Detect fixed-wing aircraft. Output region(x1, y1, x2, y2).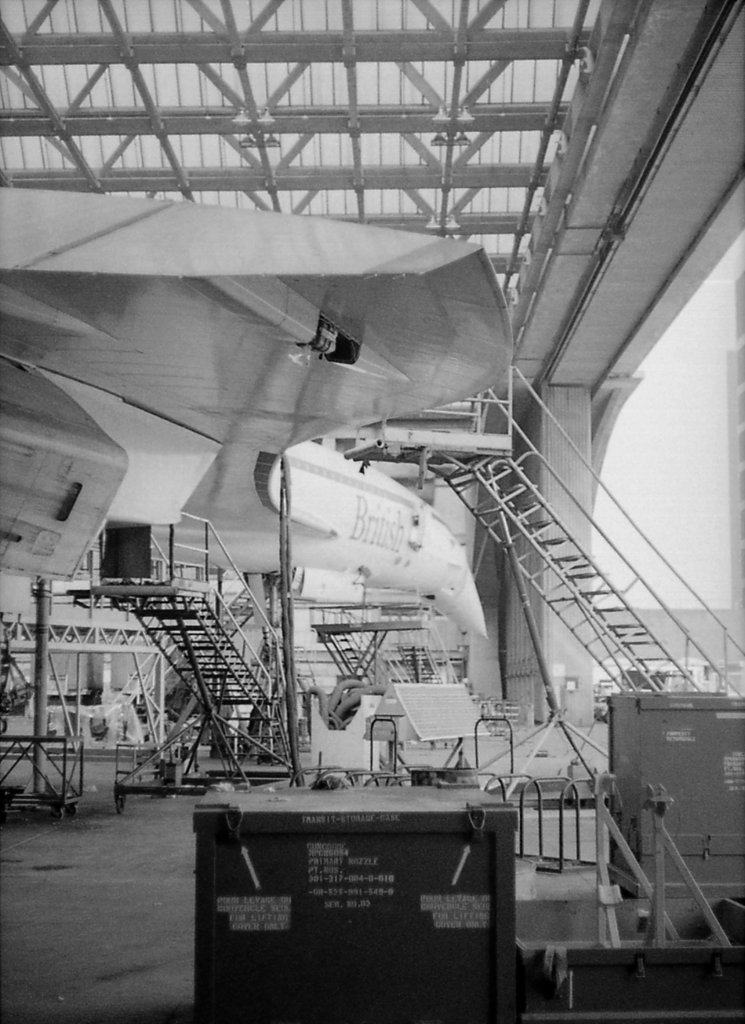
region(0, 182, 495, 640).
